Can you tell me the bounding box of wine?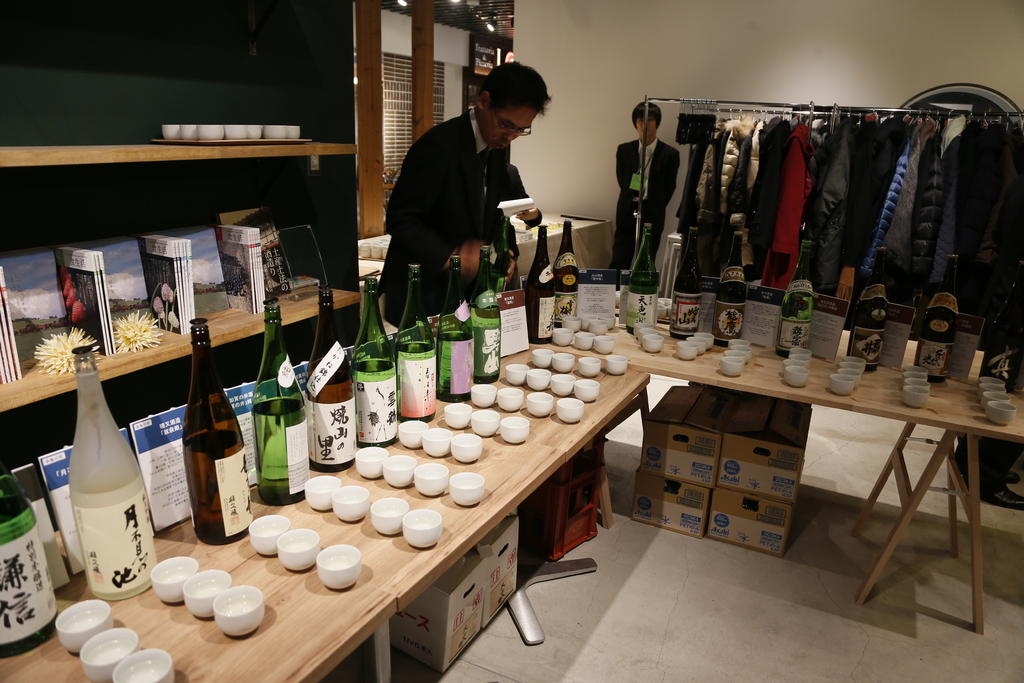
bbox=(177, 314, 248, 547).
